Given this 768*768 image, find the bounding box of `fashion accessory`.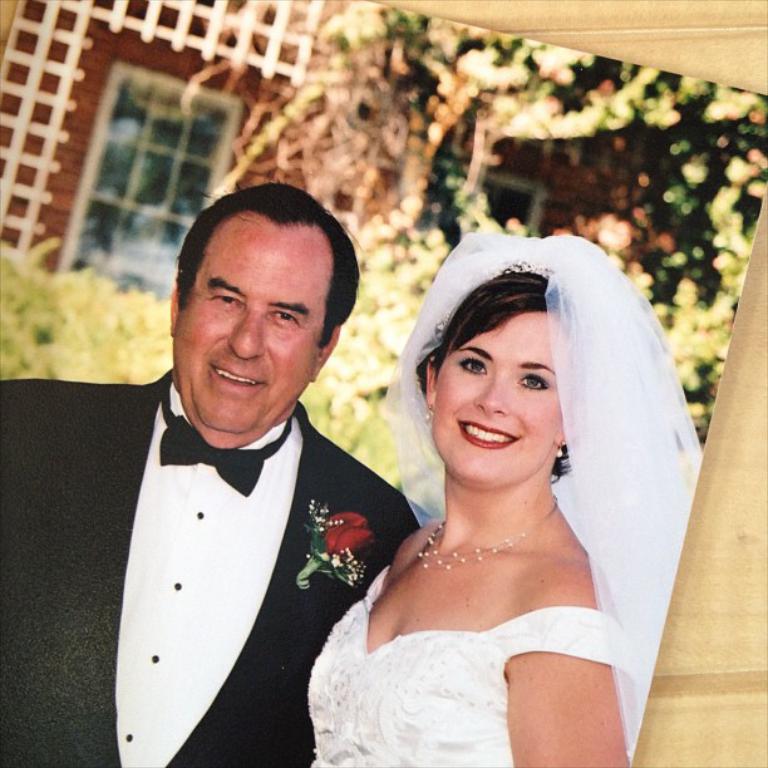
rect(380, 233, 704, 764).
